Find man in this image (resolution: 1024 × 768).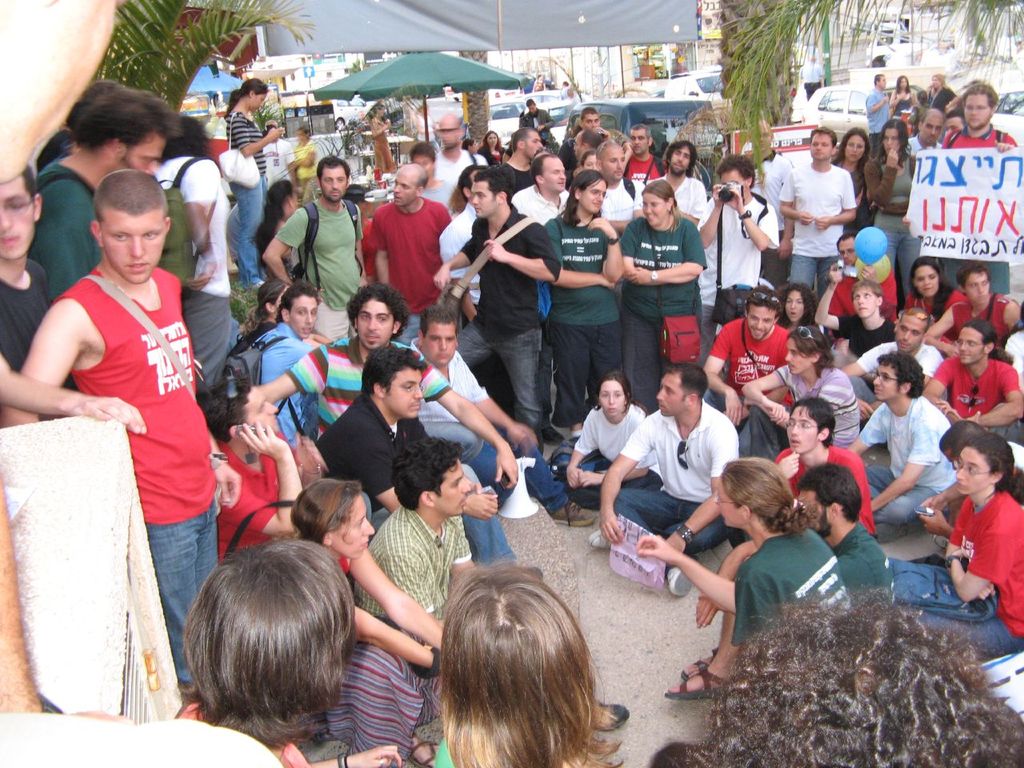
detection(214, 368, 308, 555).
